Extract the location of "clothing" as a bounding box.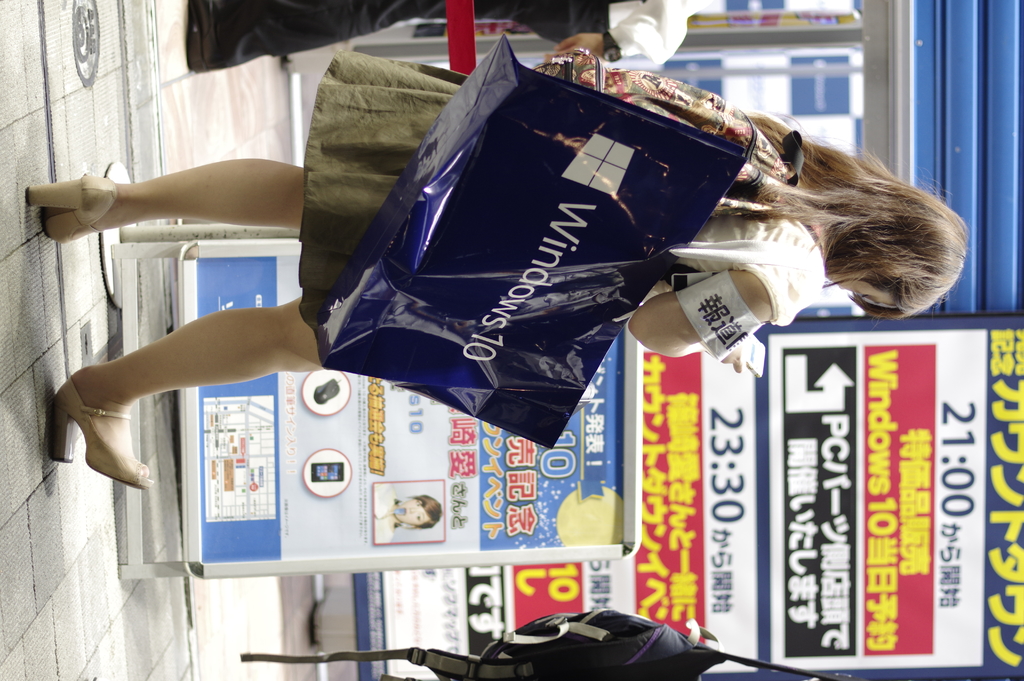
182, 0, 714, 75.
